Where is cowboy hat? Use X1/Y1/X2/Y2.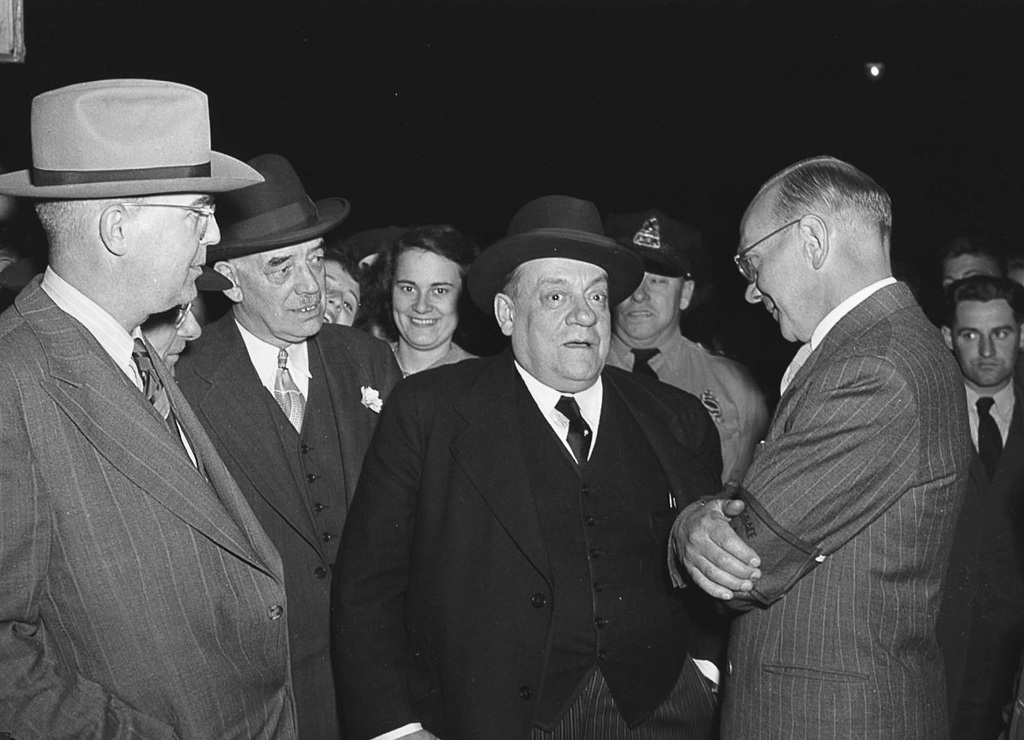
0/73/265/201.
